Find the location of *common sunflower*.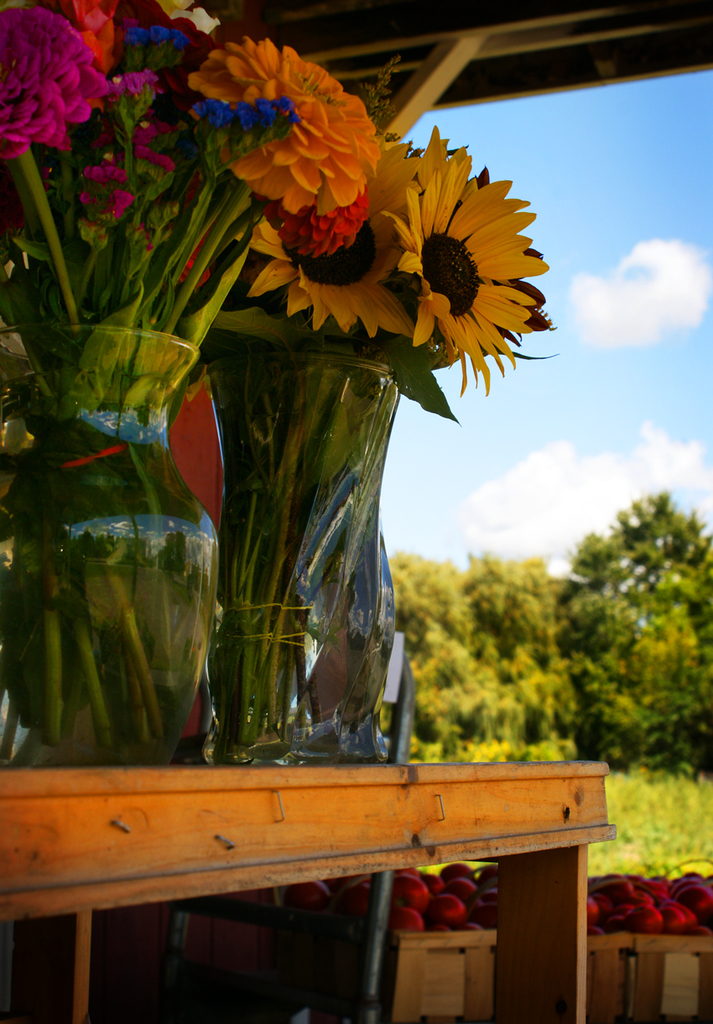
Location: [x1=381, y1=148, x2=549, y2=400].
